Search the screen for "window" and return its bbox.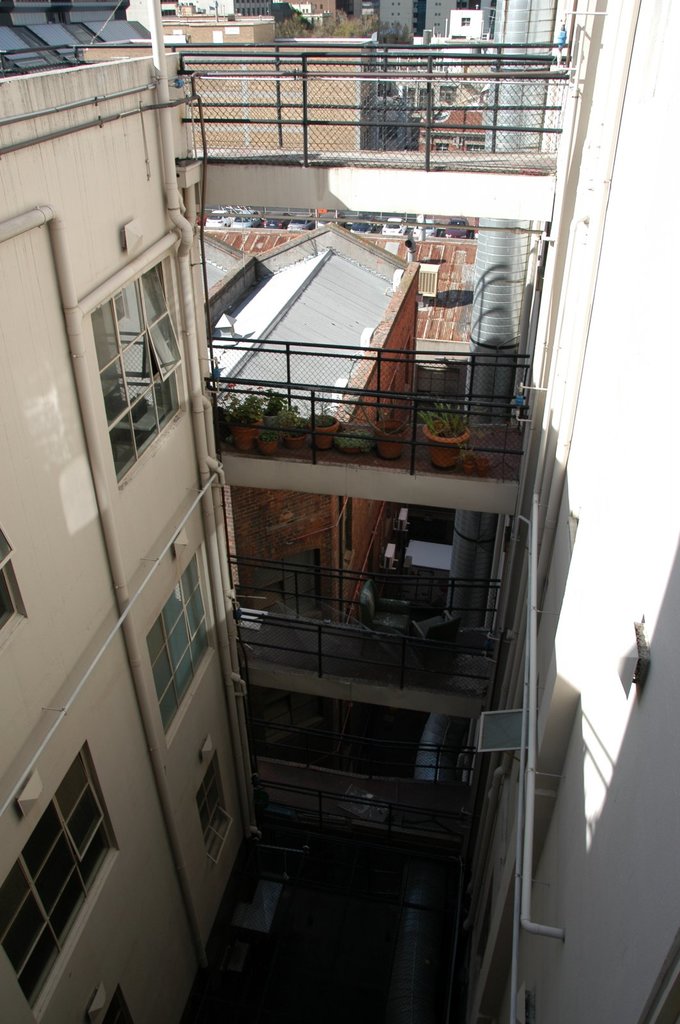
Found: [left=461, top=17, right=471, bottom=28].
